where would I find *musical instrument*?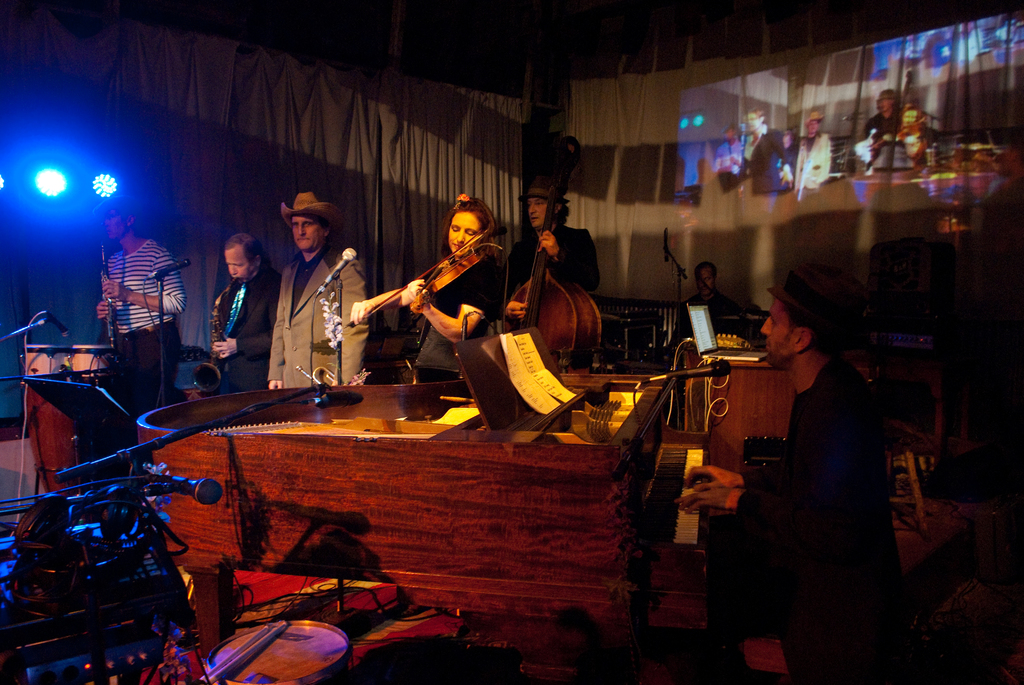
At rect(503, 191, 598, 356).
